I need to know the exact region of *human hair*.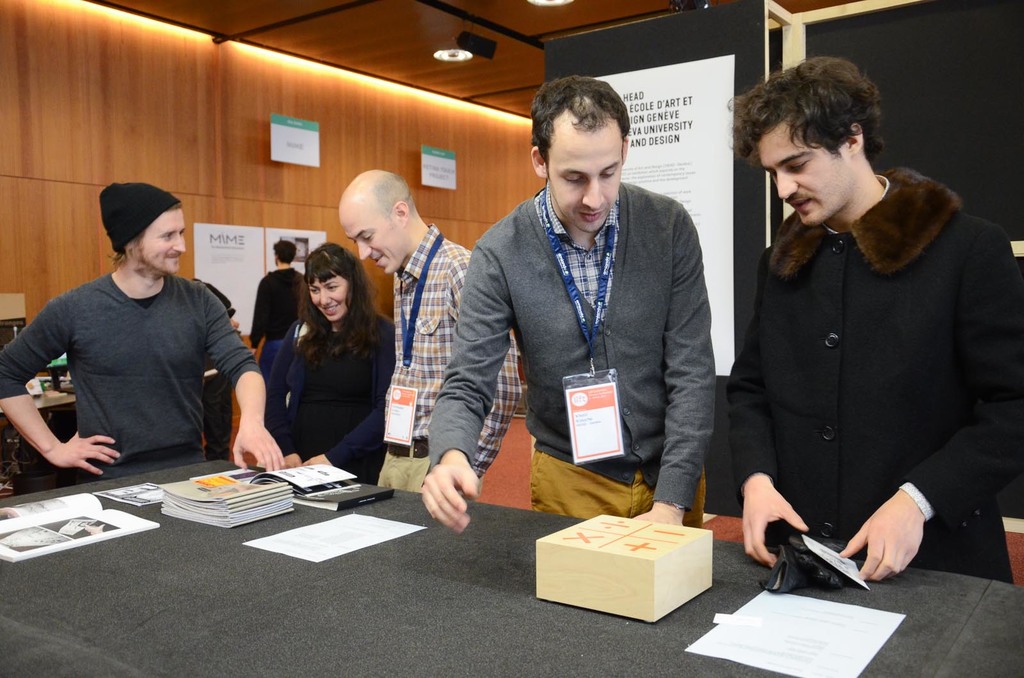
Region: <bbox>288, 251, 365, 368</bbox>.
